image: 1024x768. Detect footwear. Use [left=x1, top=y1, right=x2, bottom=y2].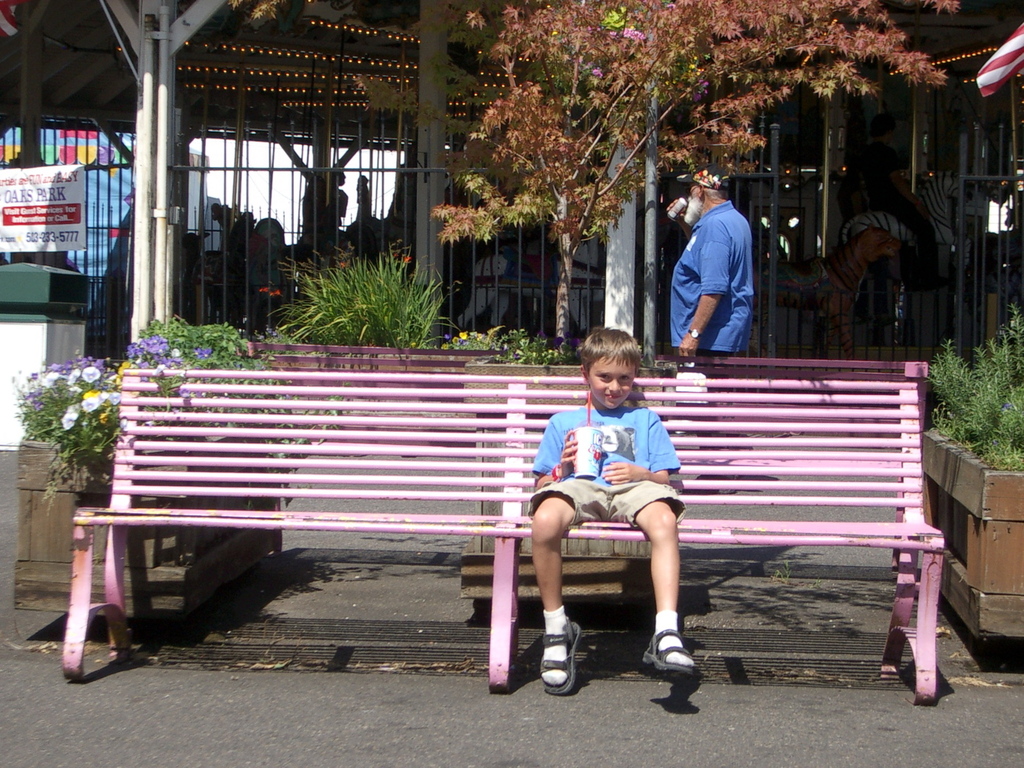
[left=539, top=620, right=583, bottom=696].
